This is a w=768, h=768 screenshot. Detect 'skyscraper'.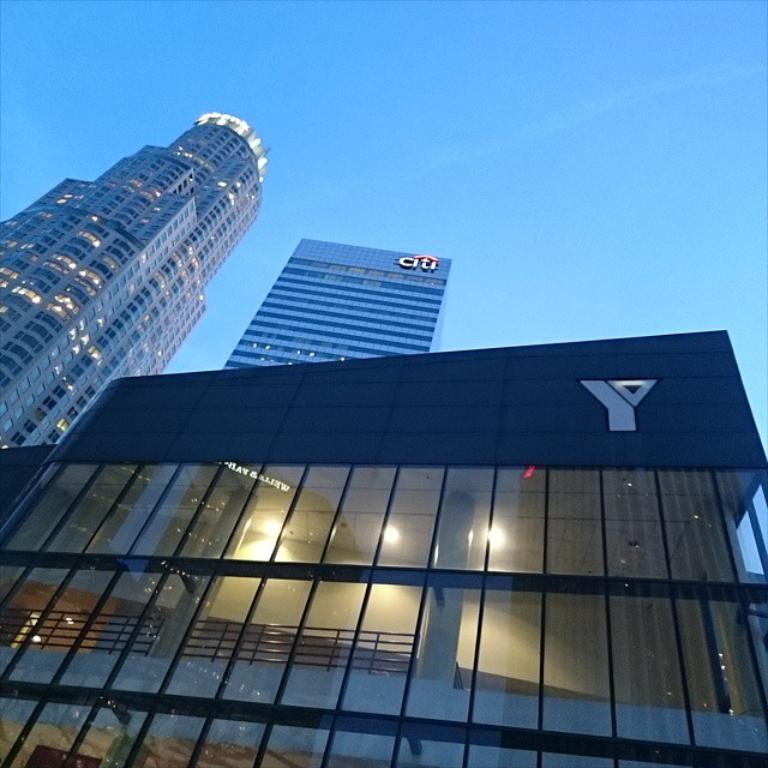
[217,232,452,372].
